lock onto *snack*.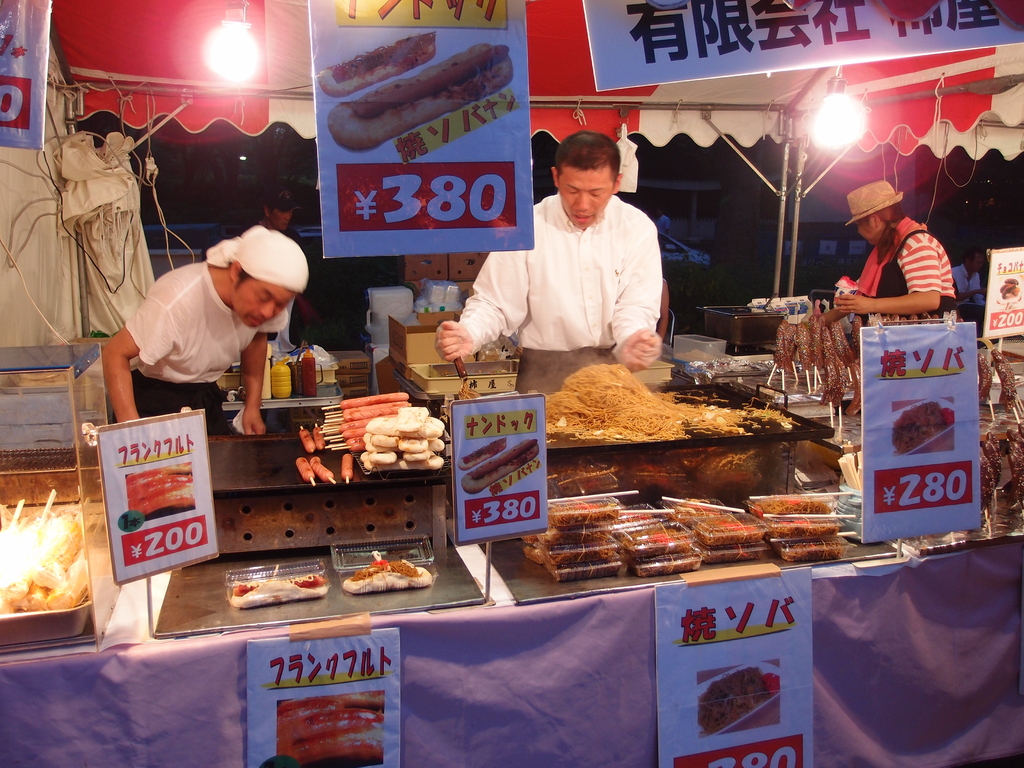
Locked: <bbox>1008, 426, 1023, 509</bbox>.
